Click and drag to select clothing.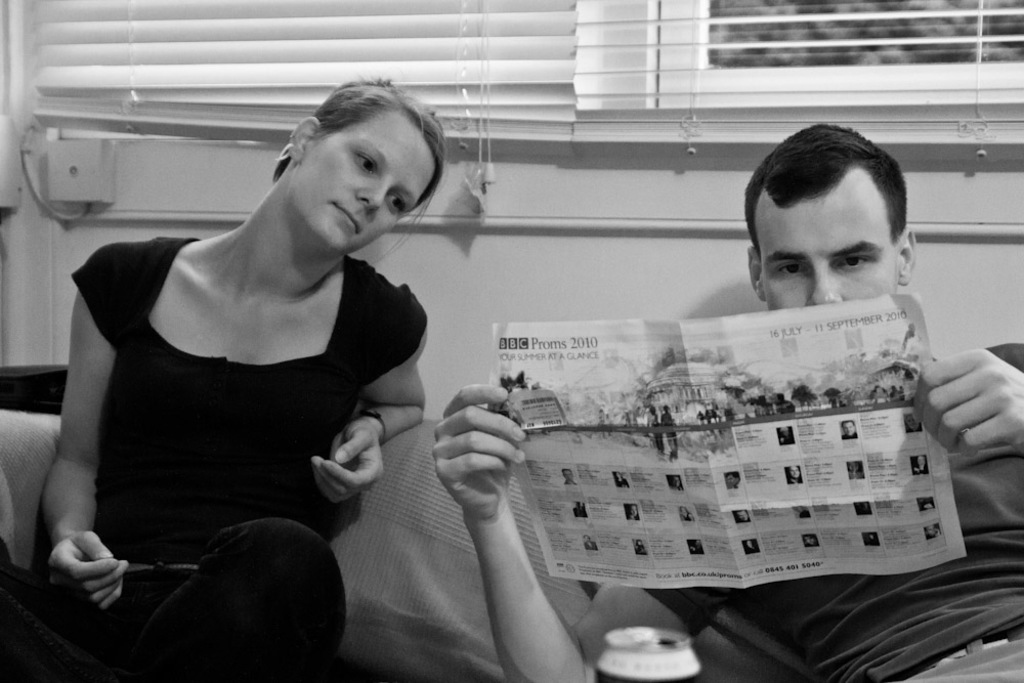
Selection: region(53, 205, 424, 624).
